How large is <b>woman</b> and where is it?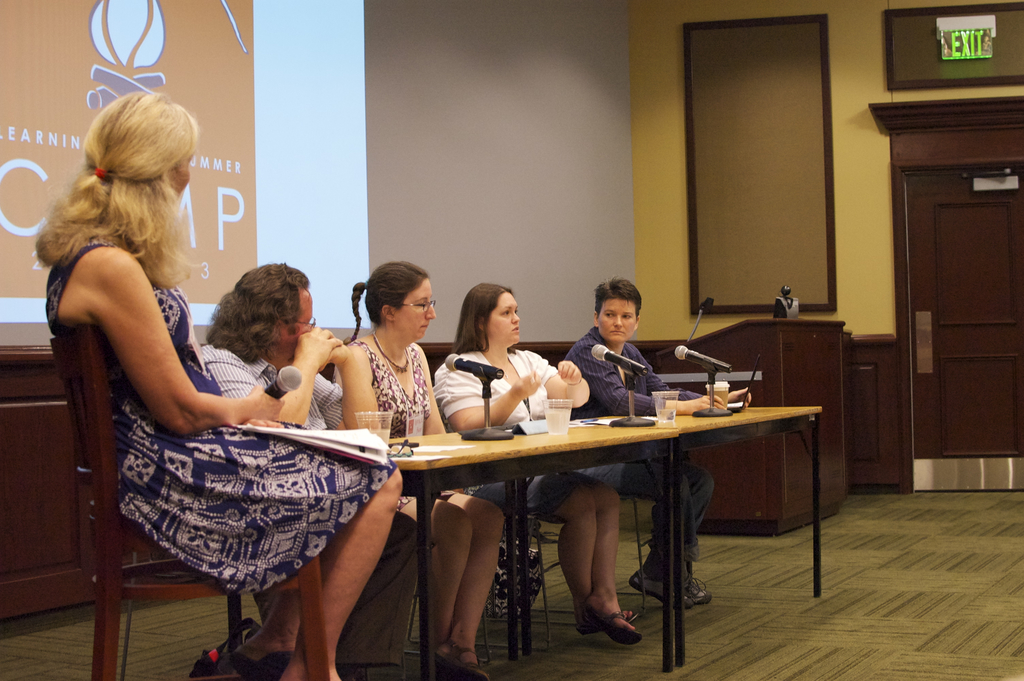
Bounding box: (left=337, top=262, right=501, bottom=677).
